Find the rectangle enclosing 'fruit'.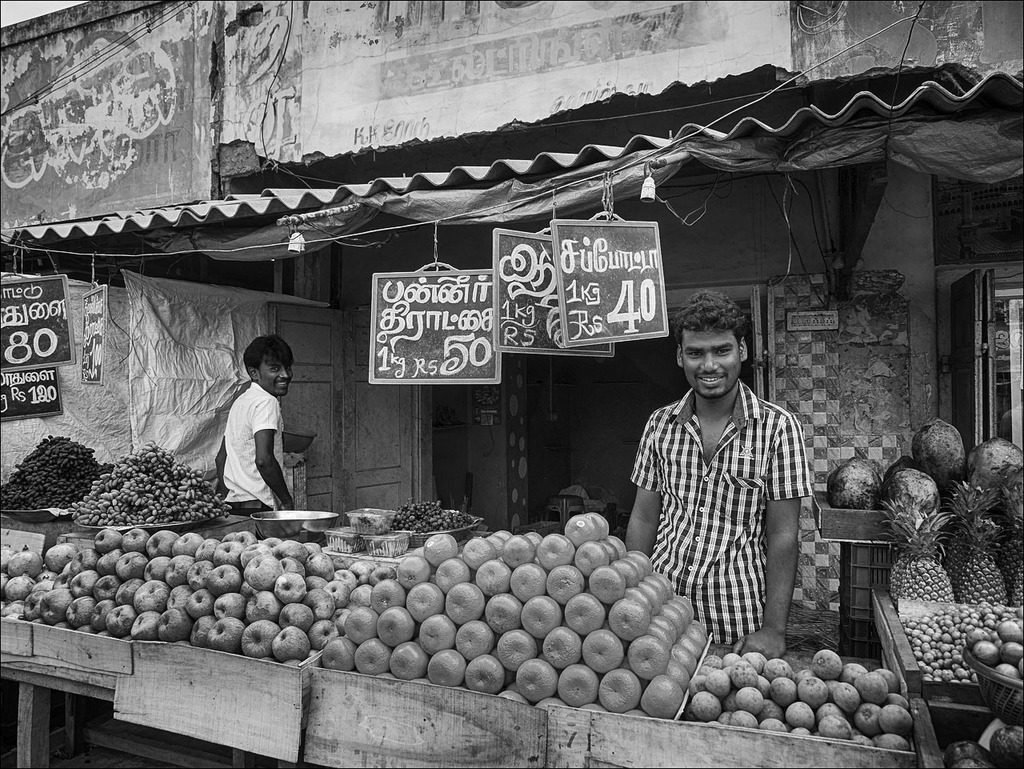
(916, 422, 966, 474).
